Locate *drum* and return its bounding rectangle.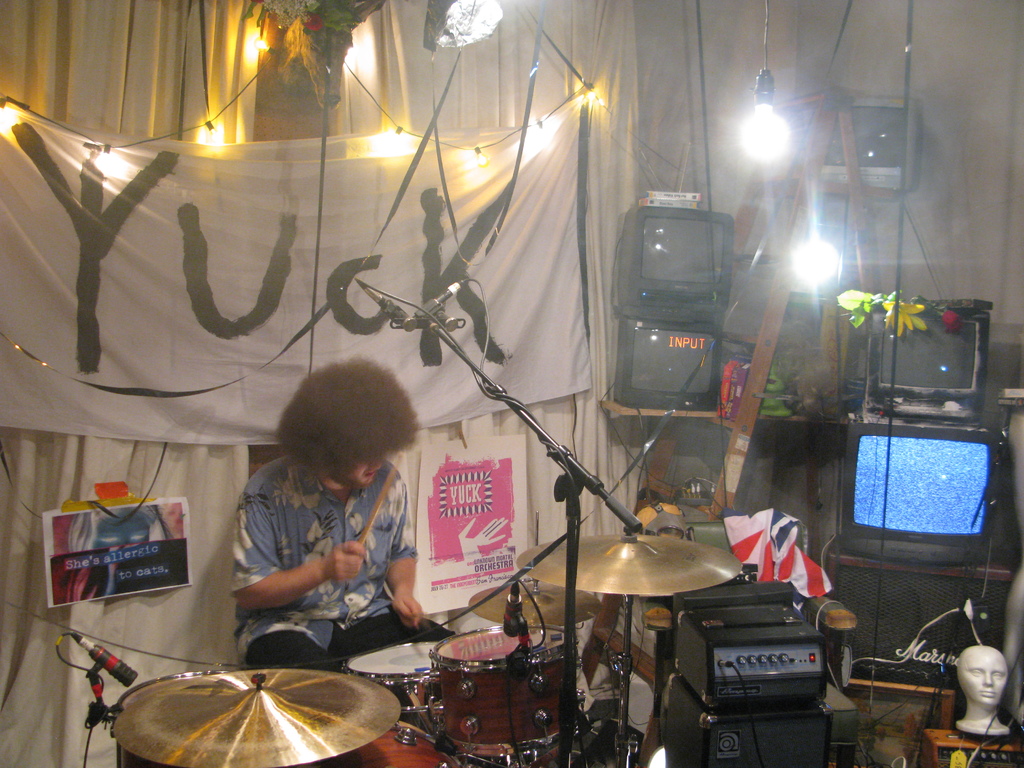
Rect(344, 639, 445, 711).
